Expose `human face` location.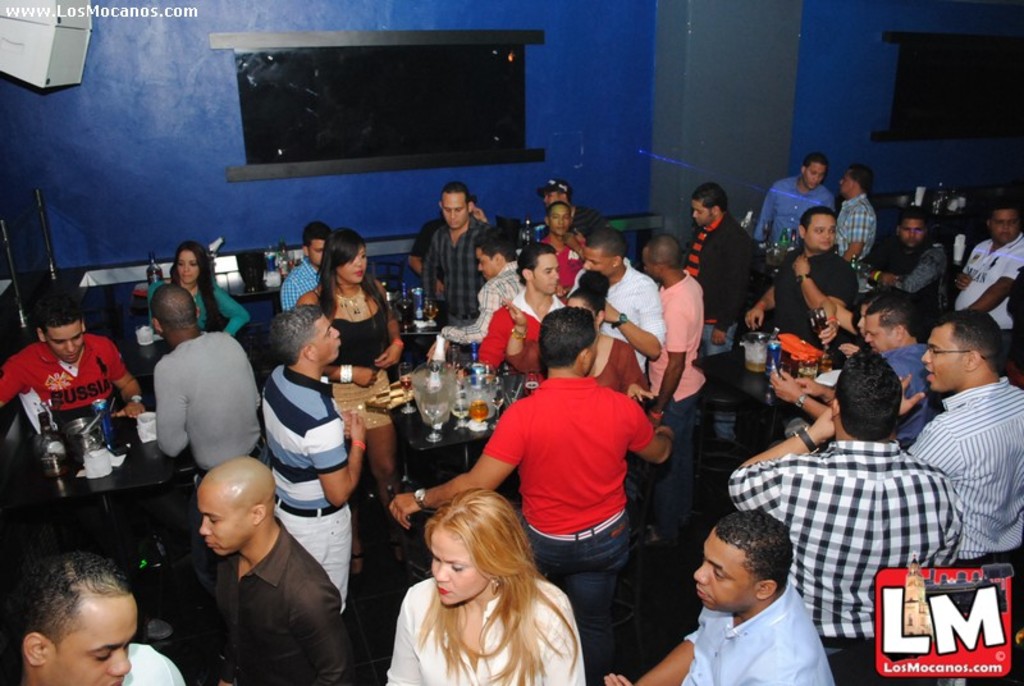
Exposed at 539:253:557:288.
